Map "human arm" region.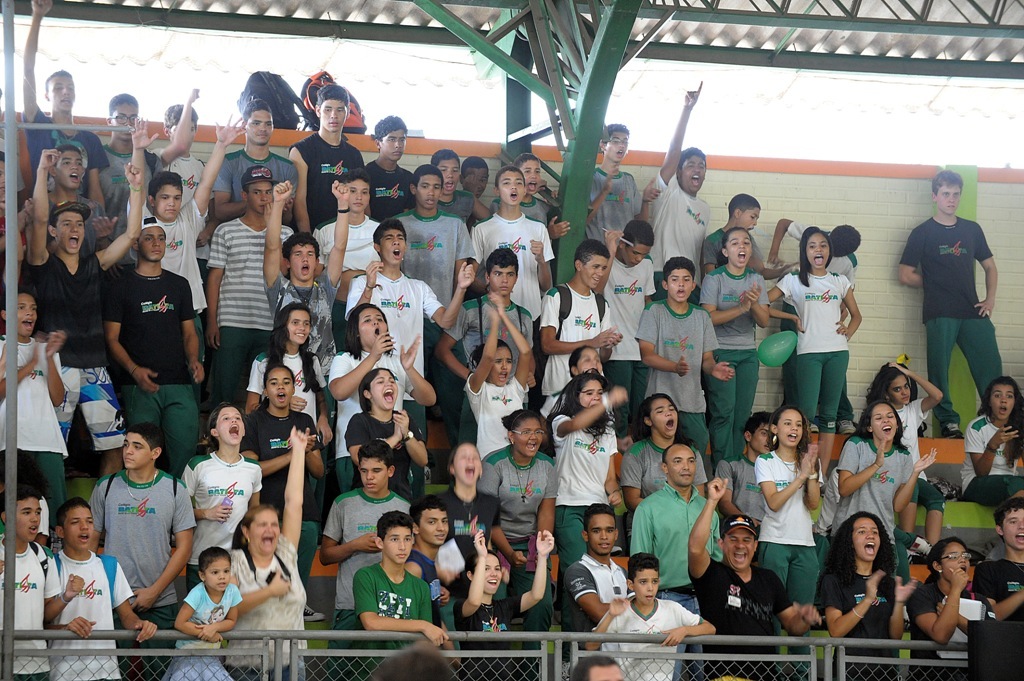
Mapped to region(743, 269, 772, 329).
